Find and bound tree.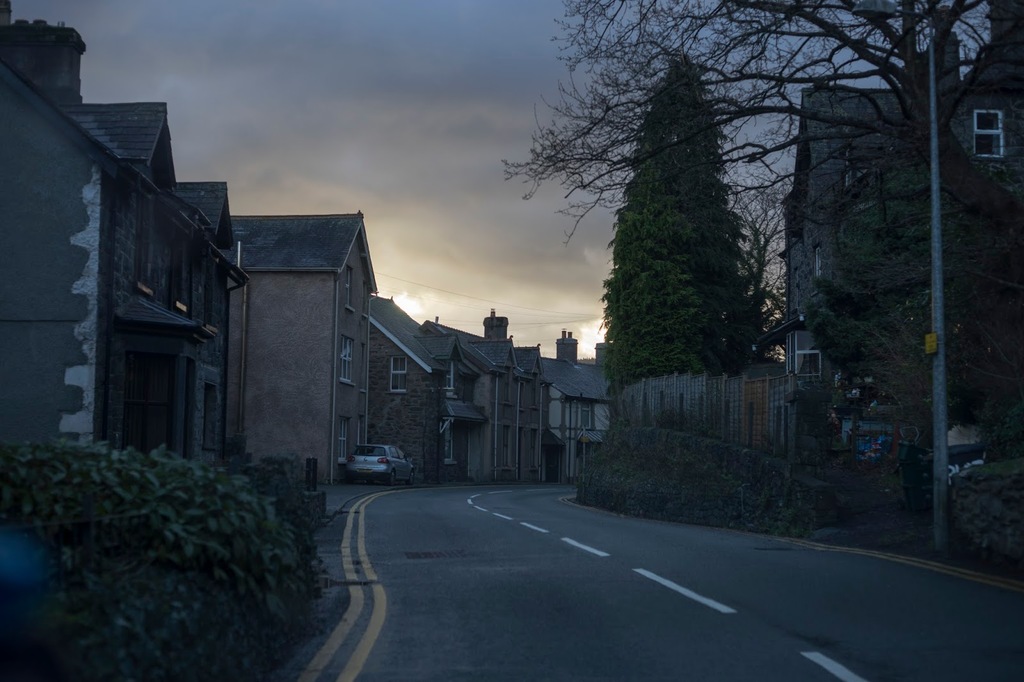
Bound: x1=596, y1=51, x2=763, y2=399.
